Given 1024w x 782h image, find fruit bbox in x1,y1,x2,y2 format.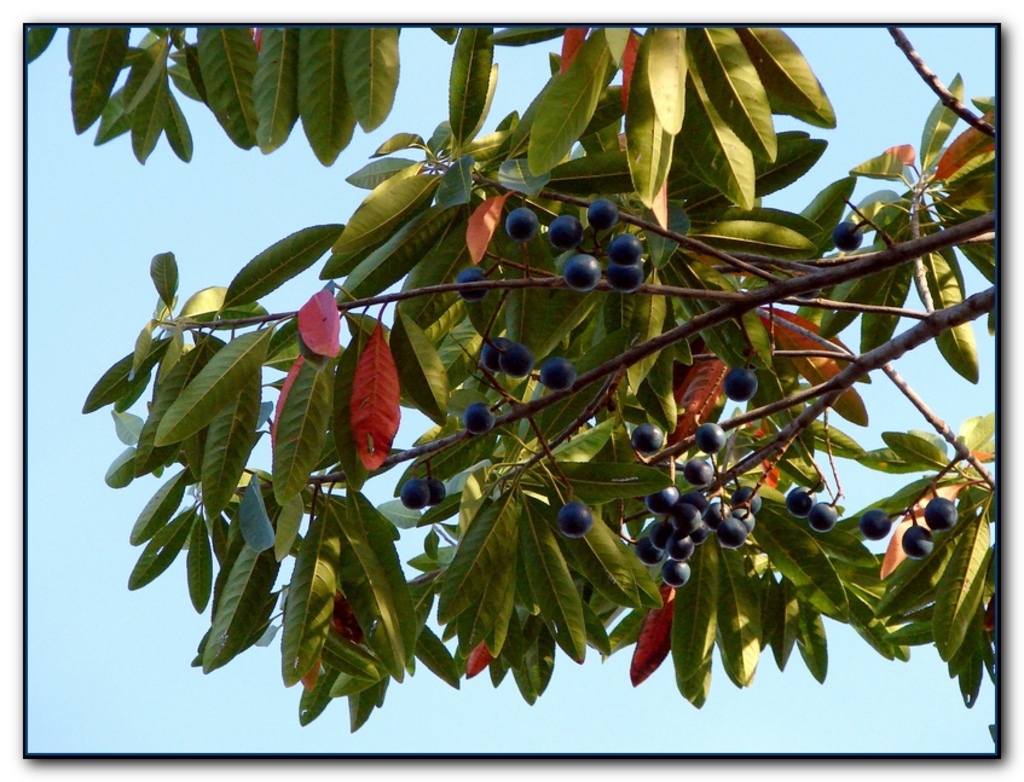
398,476,429,512.
